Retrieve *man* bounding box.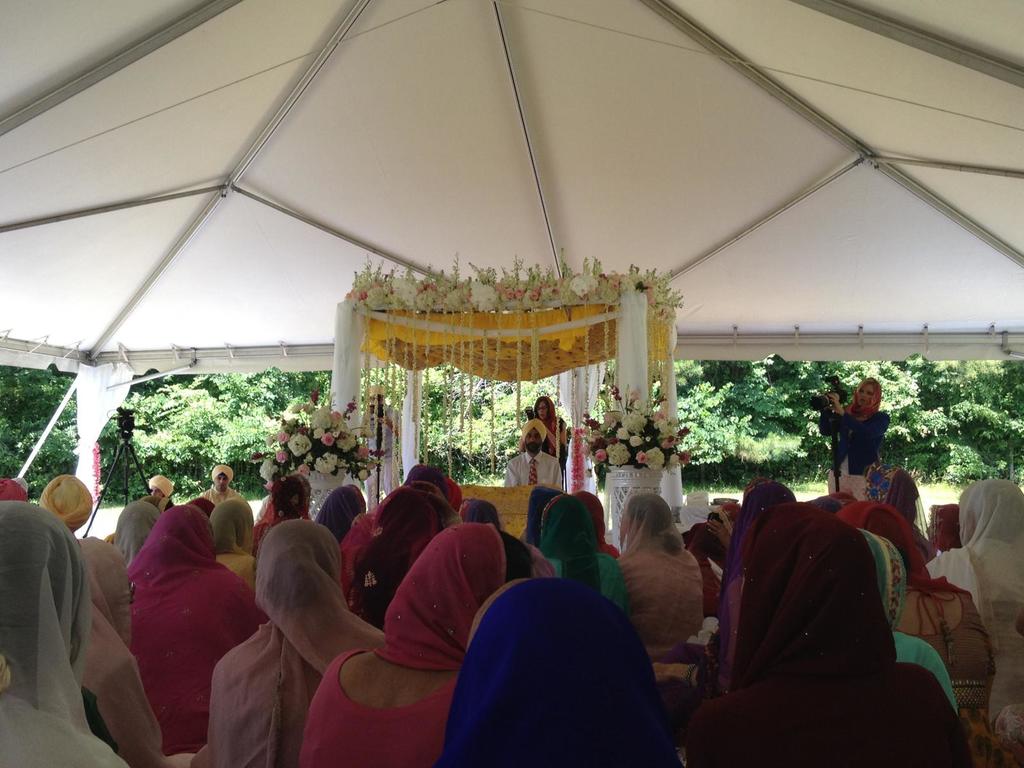
Bounding box: BBox(144, 471, 173, 500).
